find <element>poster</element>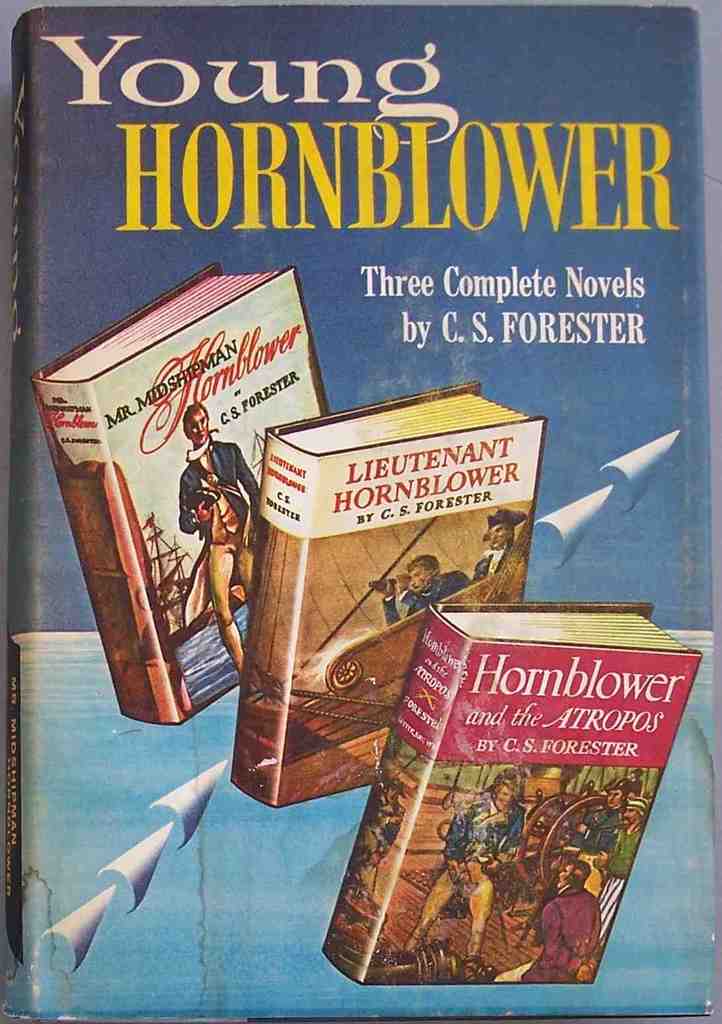
25,3,717,1023
